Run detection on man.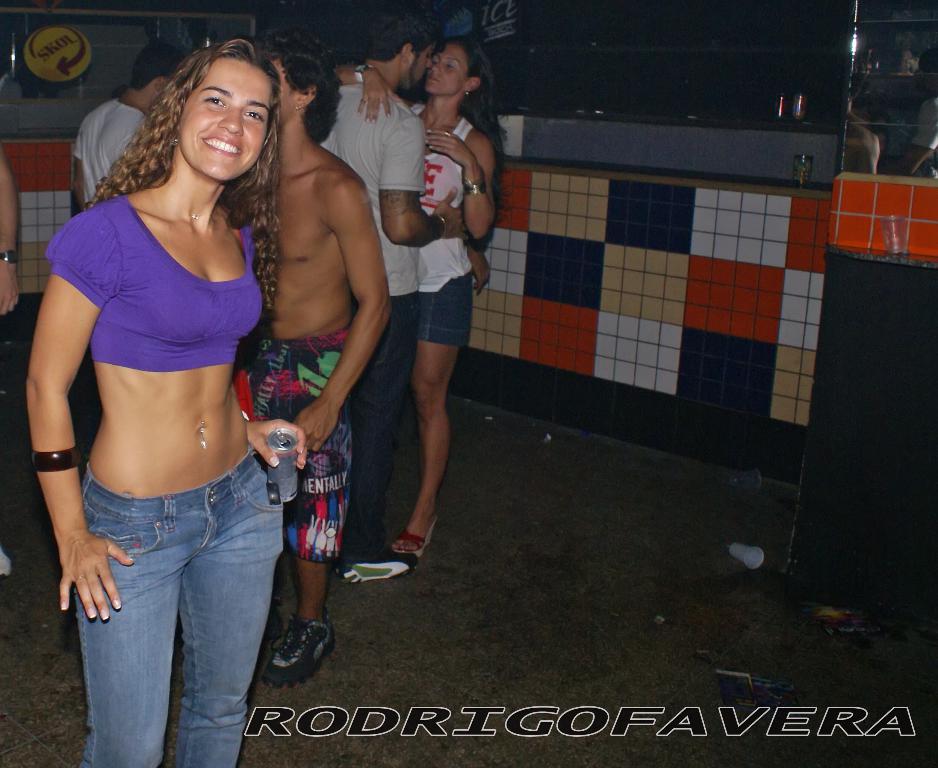
Result: bbox=(321, 5, 465, 582).
